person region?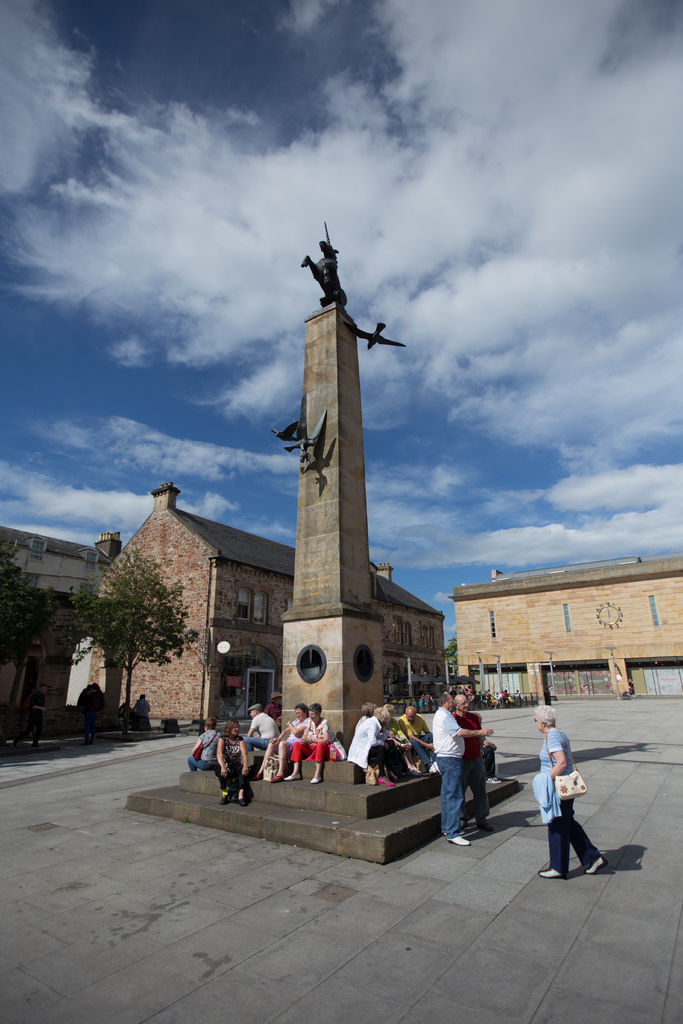
left=397, top=705, right=431, bottom=778
